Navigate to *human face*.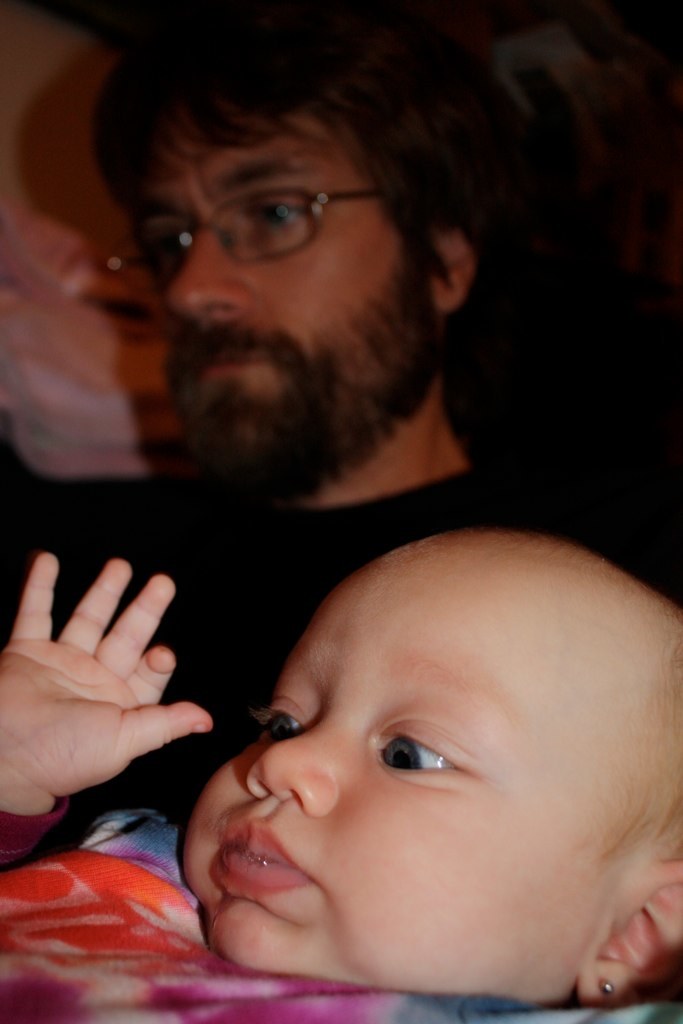
Navigation target: (126,79,440,460).
